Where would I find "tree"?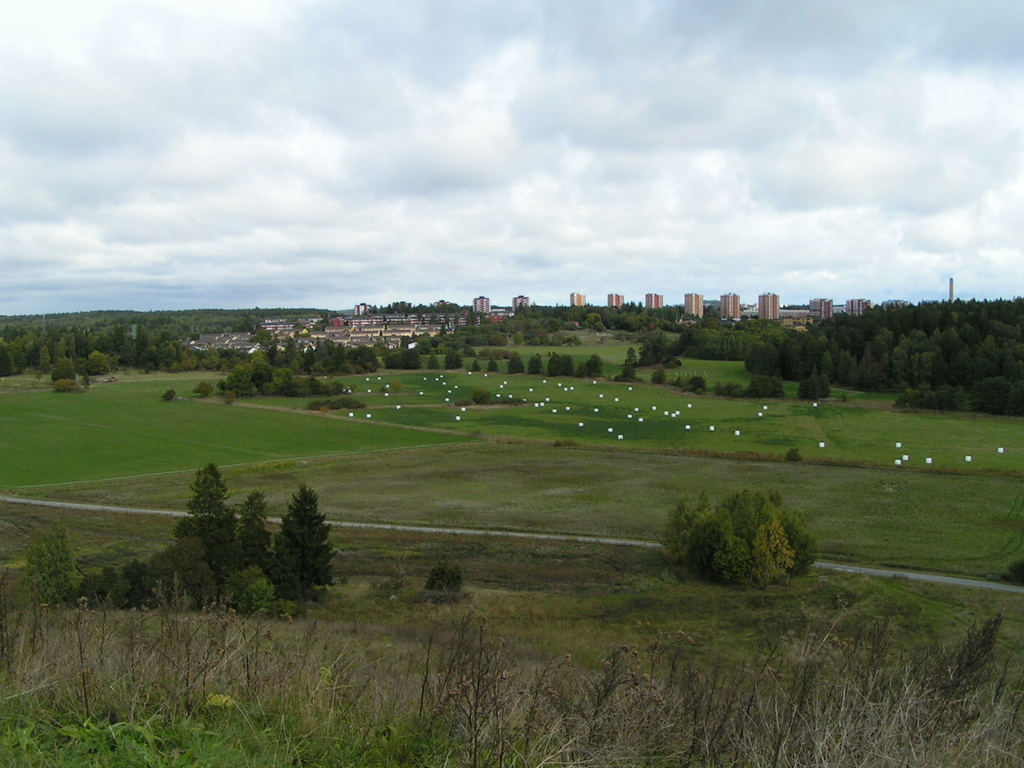
At {"x1": 526, "y1": 359, "x2": 535, "y2": 376}.
